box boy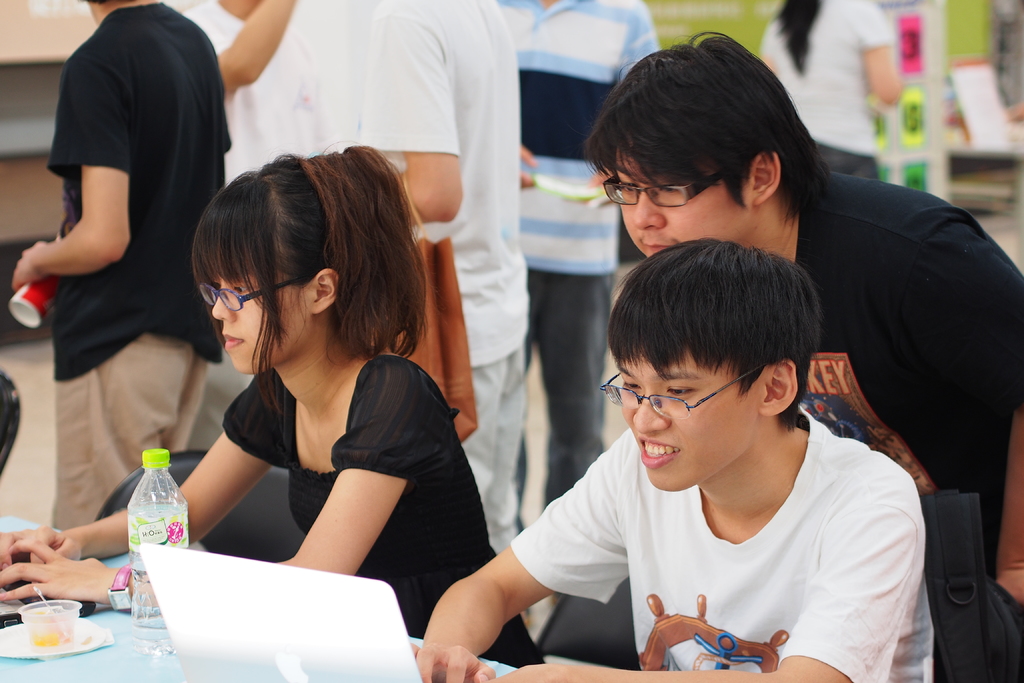
[461,217,943,682]
